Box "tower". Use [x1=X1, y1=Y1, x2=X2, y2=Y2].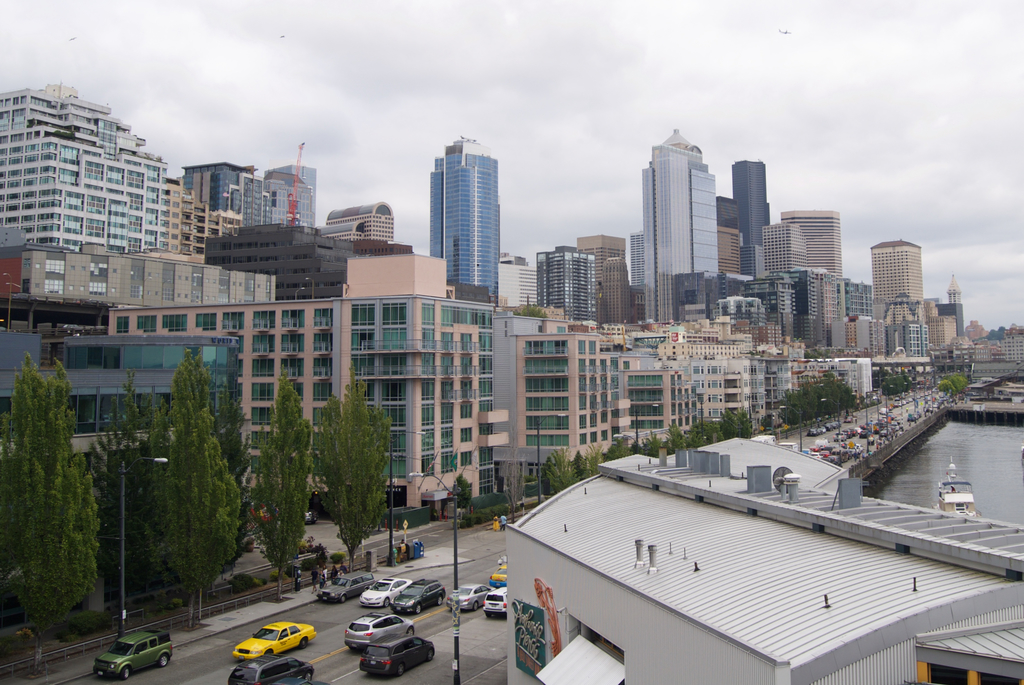
[x1=493, y1=264, x2=540, y2=308].
